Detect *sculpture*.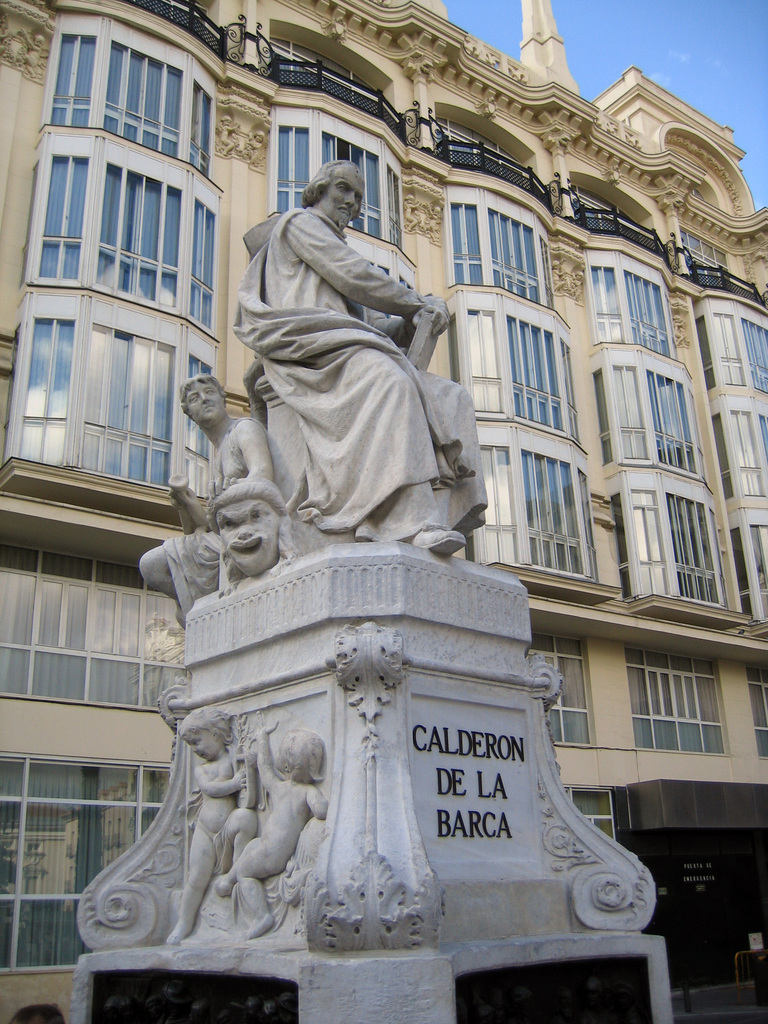
Detected at box=[170, 702, 254, 943].
